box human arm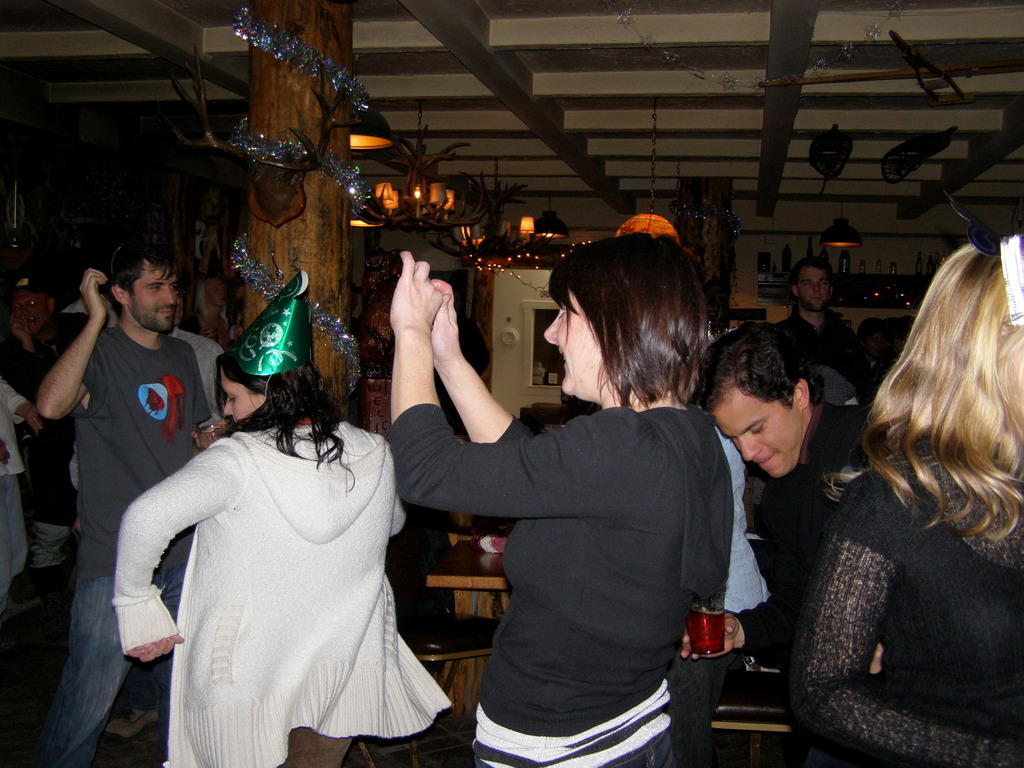
<region>182, 349, 223, 474</region>
